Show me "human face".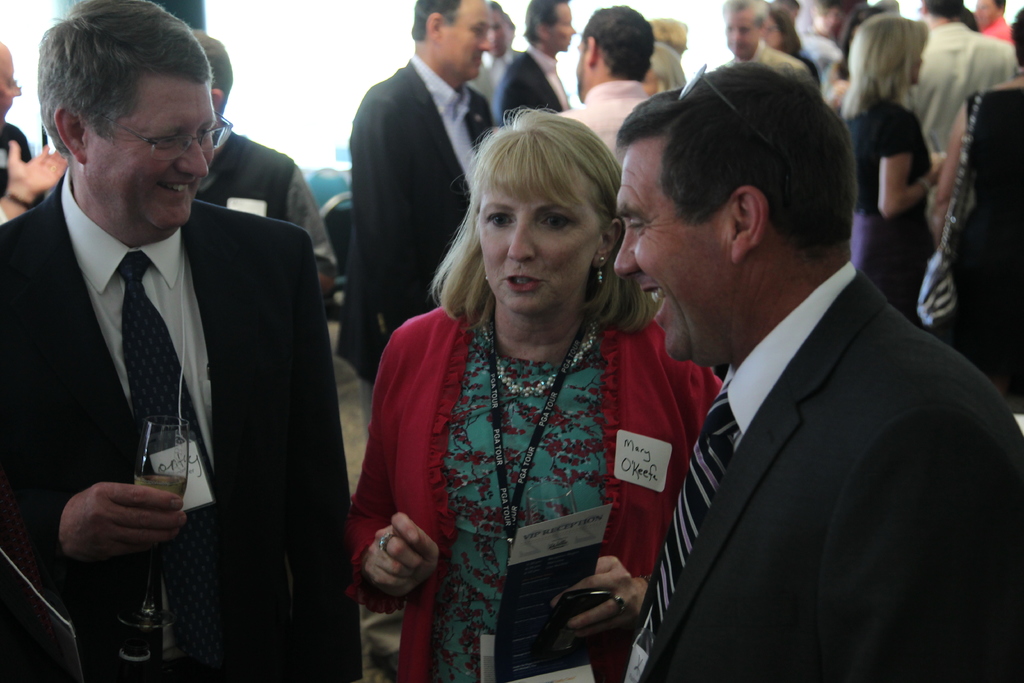
"human face" is here: <box>721,10,758,57</box>.
